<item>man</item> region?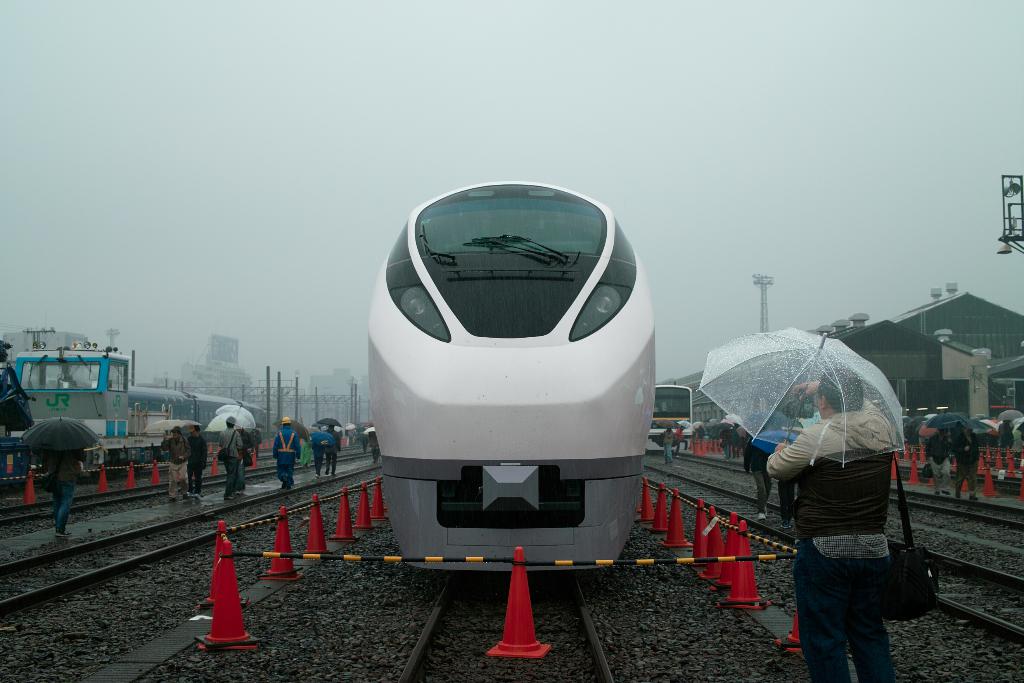
locate(766, 366, 898, 682)
